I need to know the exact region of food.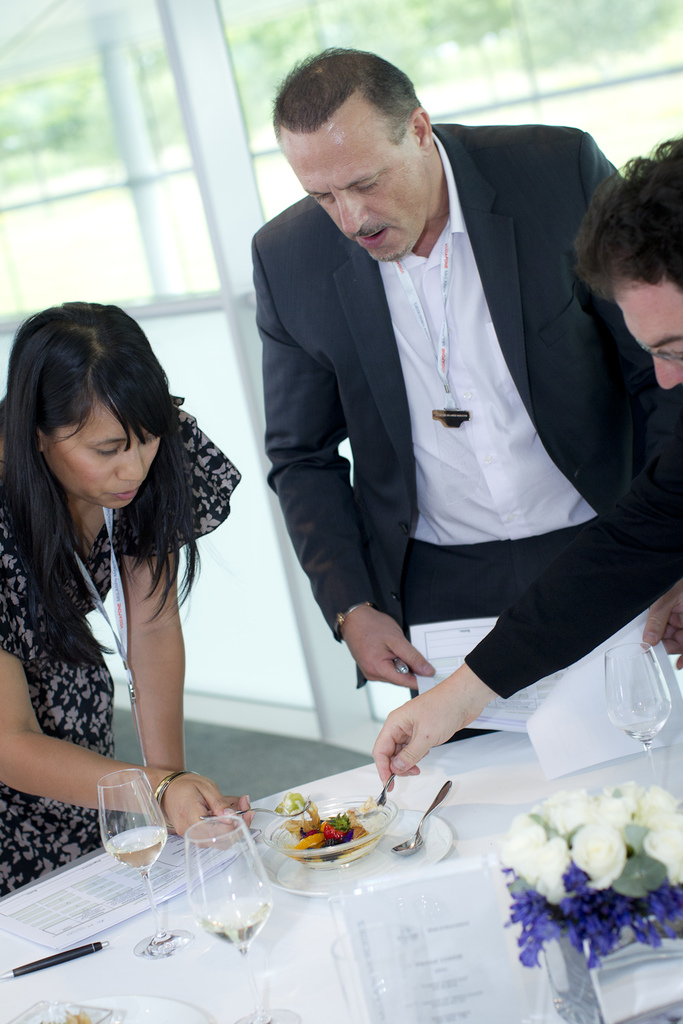
Region: left=288, top=806, right=381, bottom=864.
